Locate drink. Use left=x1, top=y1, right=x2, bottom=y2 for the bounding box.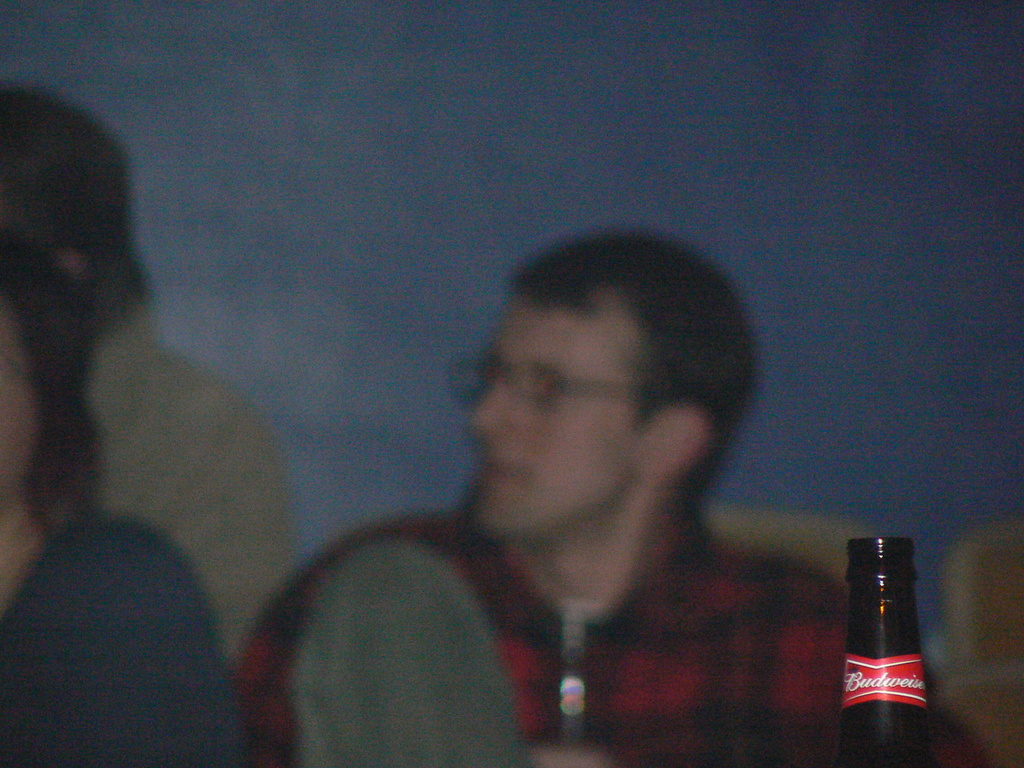
left=828, top=537, right=929, bottom=758.
